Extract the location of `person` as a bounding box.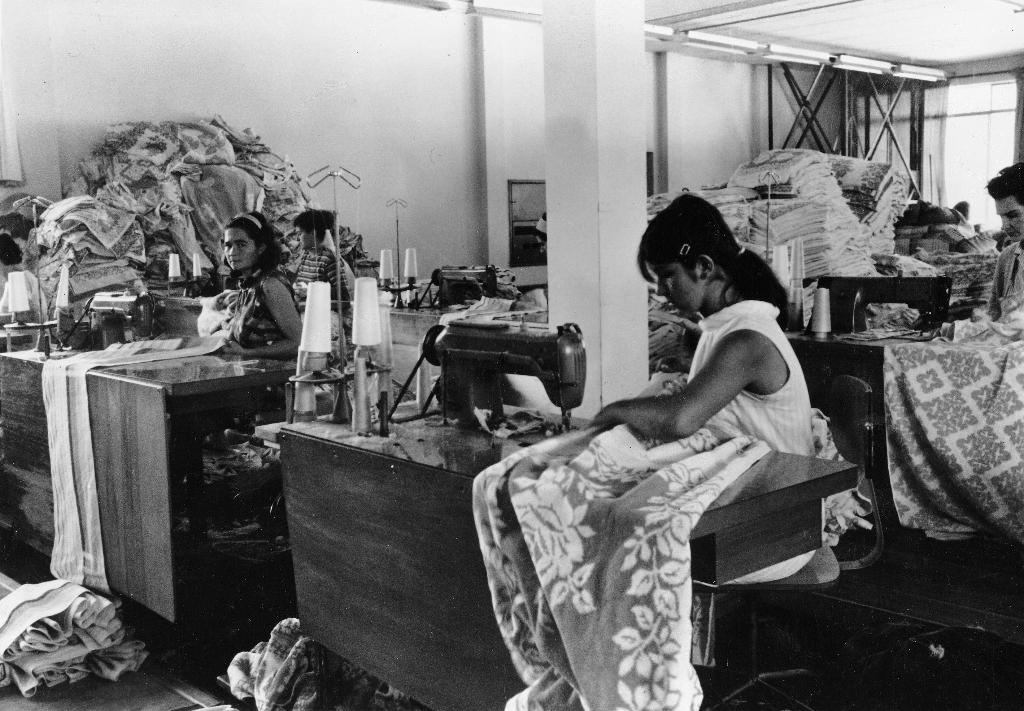
bbox(290, 208, 356, 306).
